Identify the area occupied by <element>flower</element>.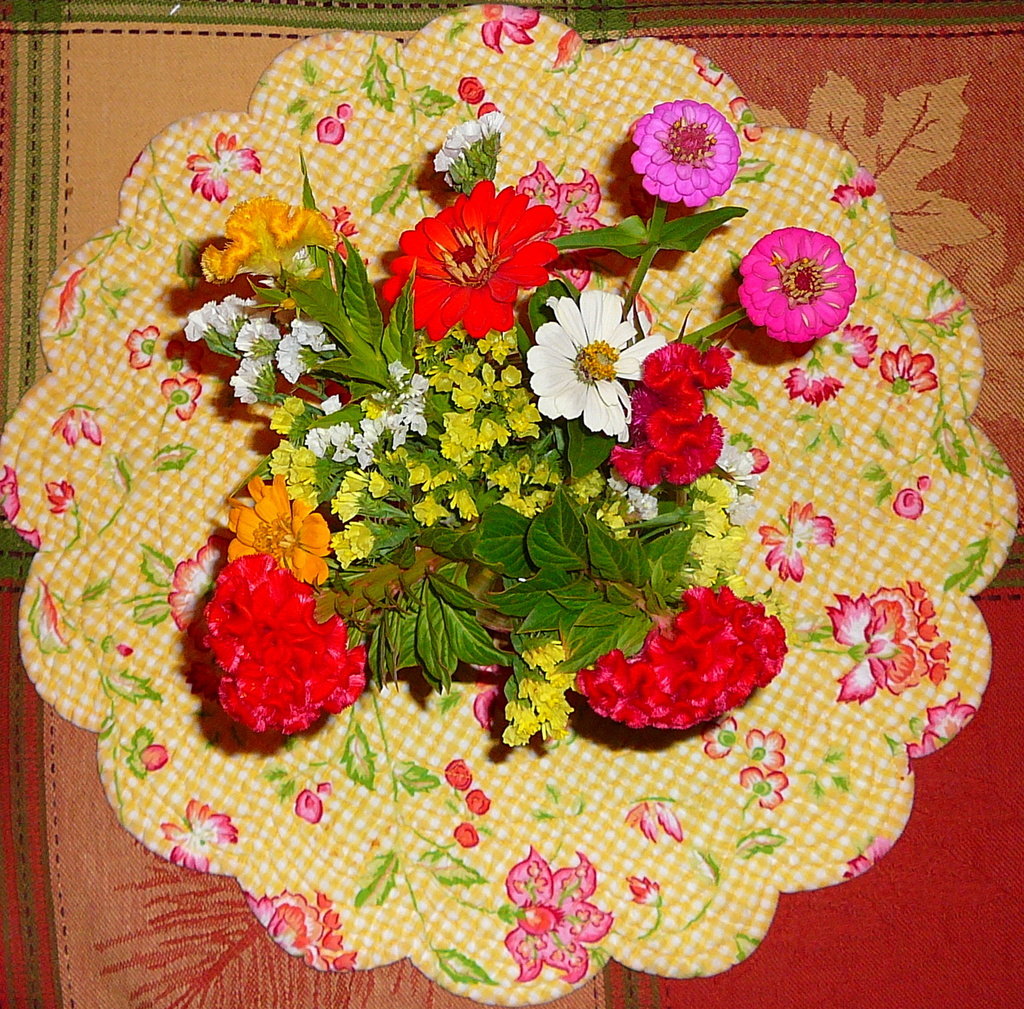
Area: {"x1": 732, "y1": 225, "x2": 851, "y2": 347}.
